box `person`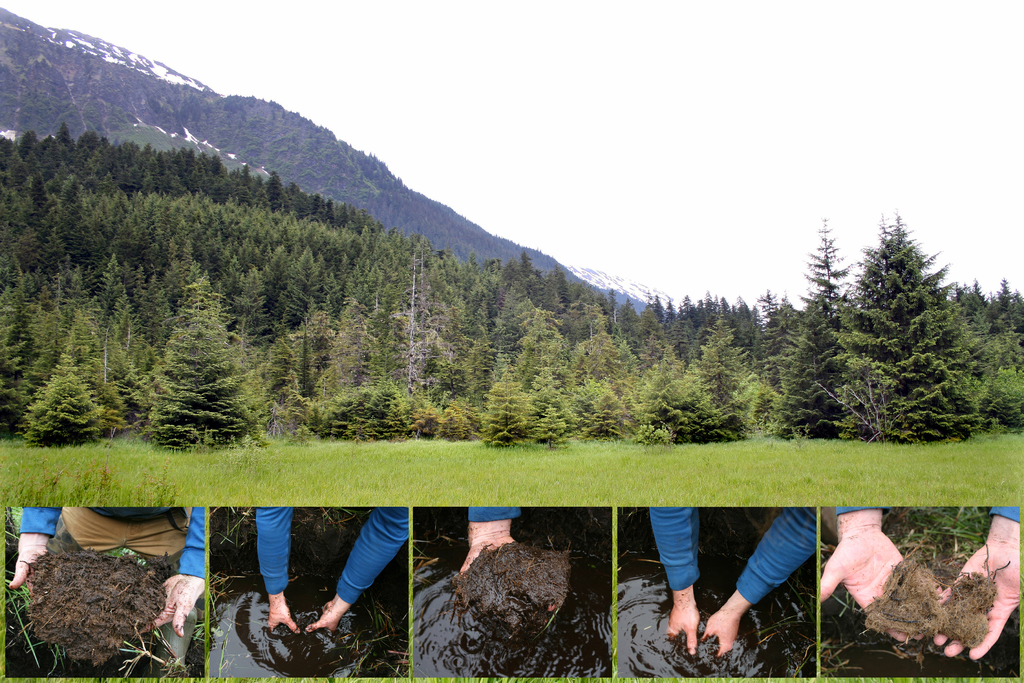
(left=255, top=505, right=410, bottom=632)
